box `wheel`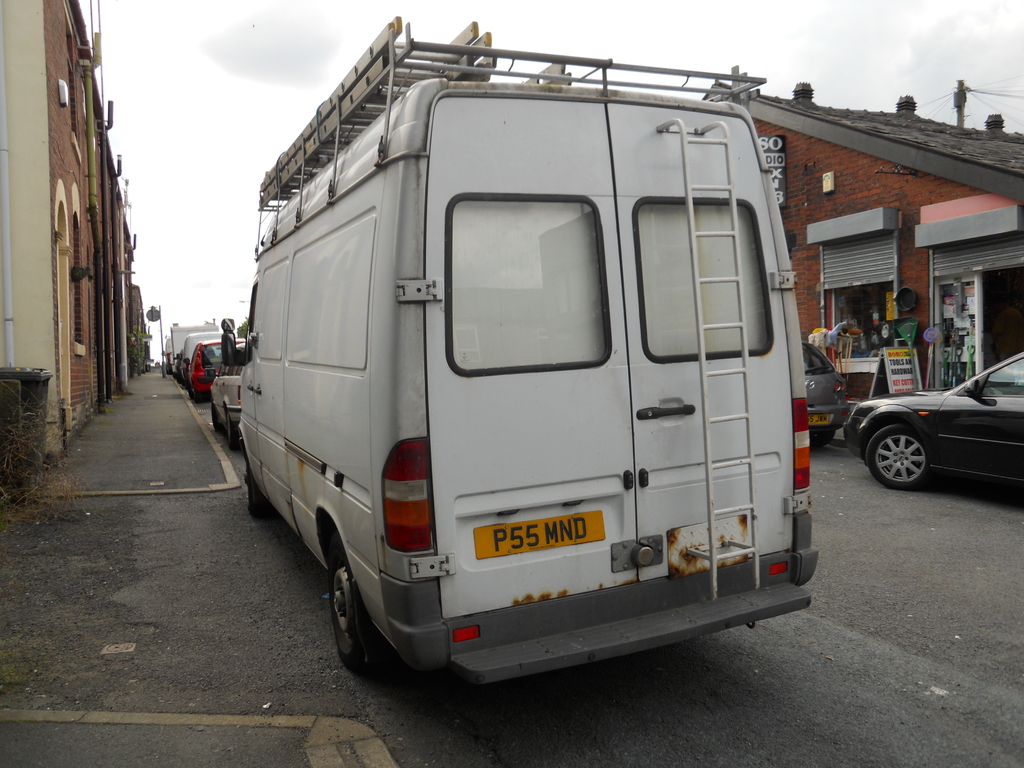
bbox(211, 404, 223, 435)
